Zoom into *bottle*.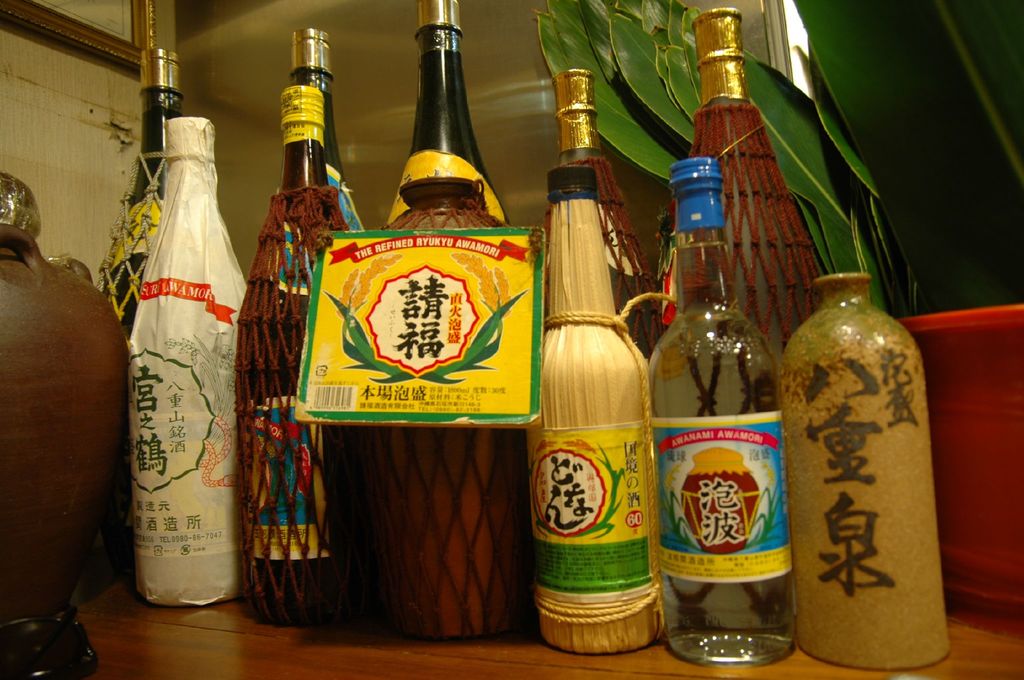
Zoom target: bbox=[100, 47, 184, 346].
